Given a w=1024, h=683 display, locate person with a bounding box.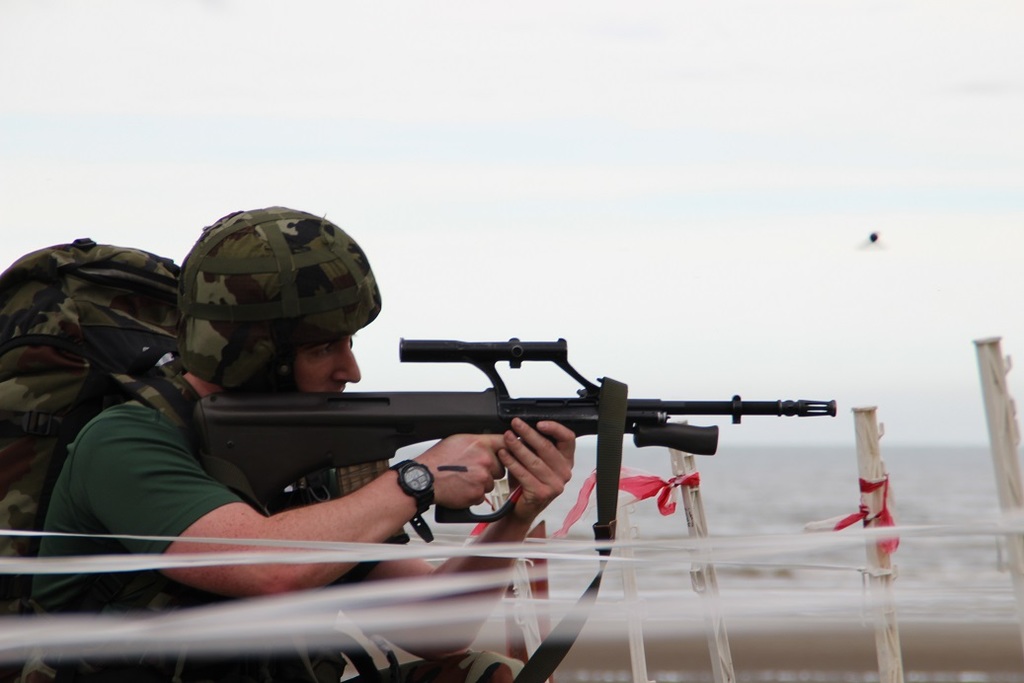
Located: bbox=(28, 200, 575, 680).
